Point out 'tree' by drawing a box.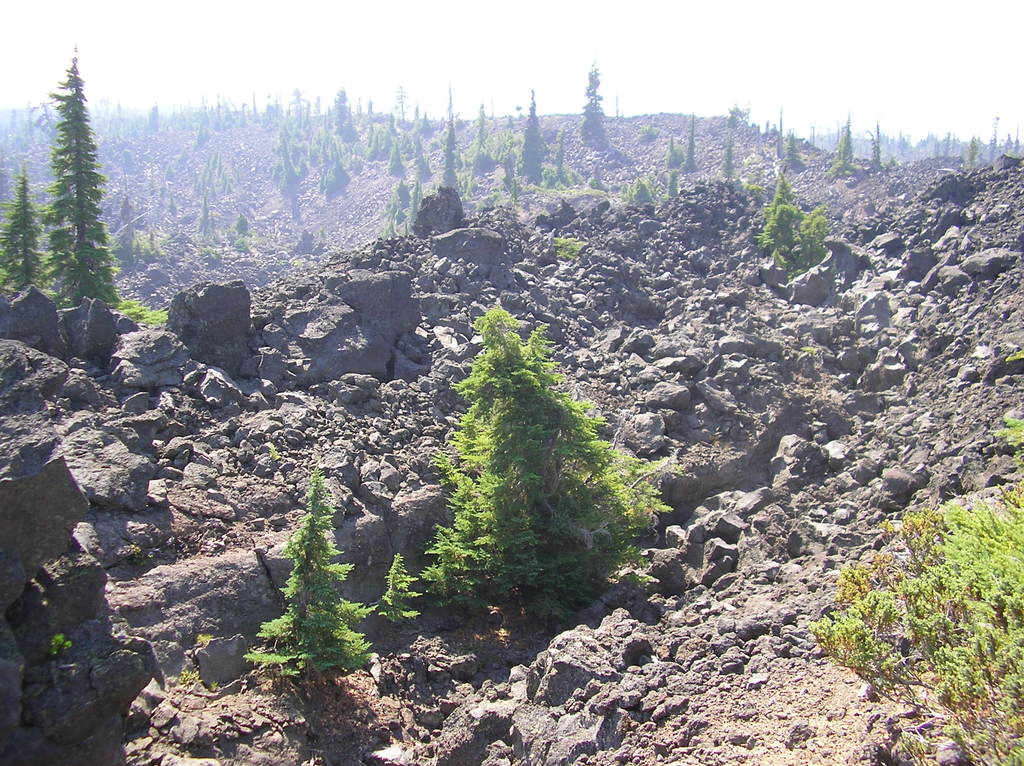
[584,57,610,154].
